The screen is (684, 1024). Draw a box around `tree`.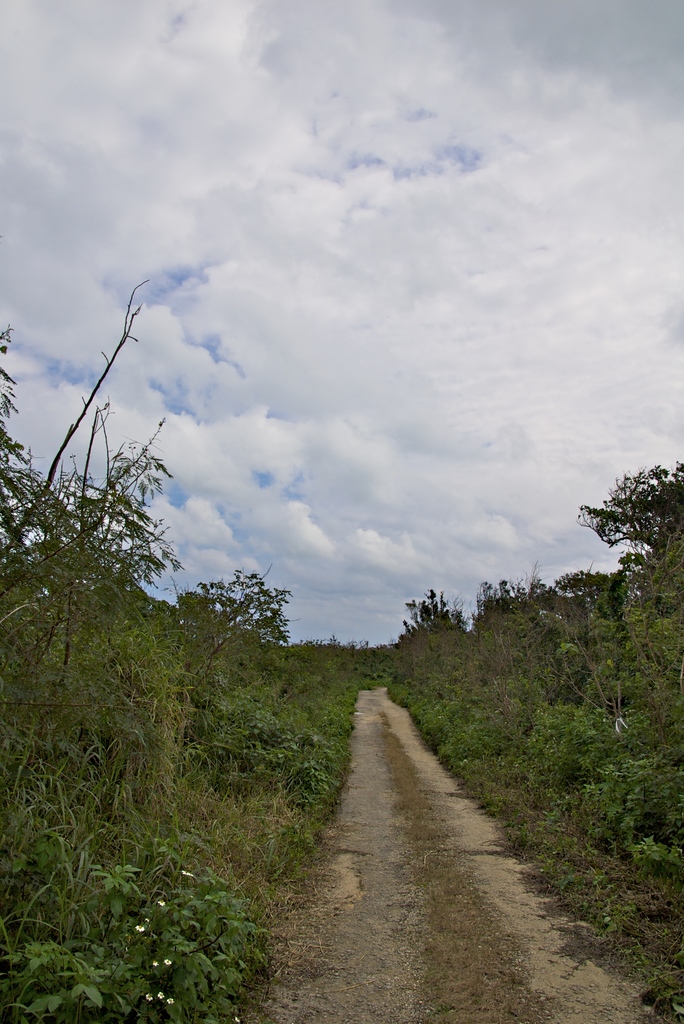
573,457,683,588.
